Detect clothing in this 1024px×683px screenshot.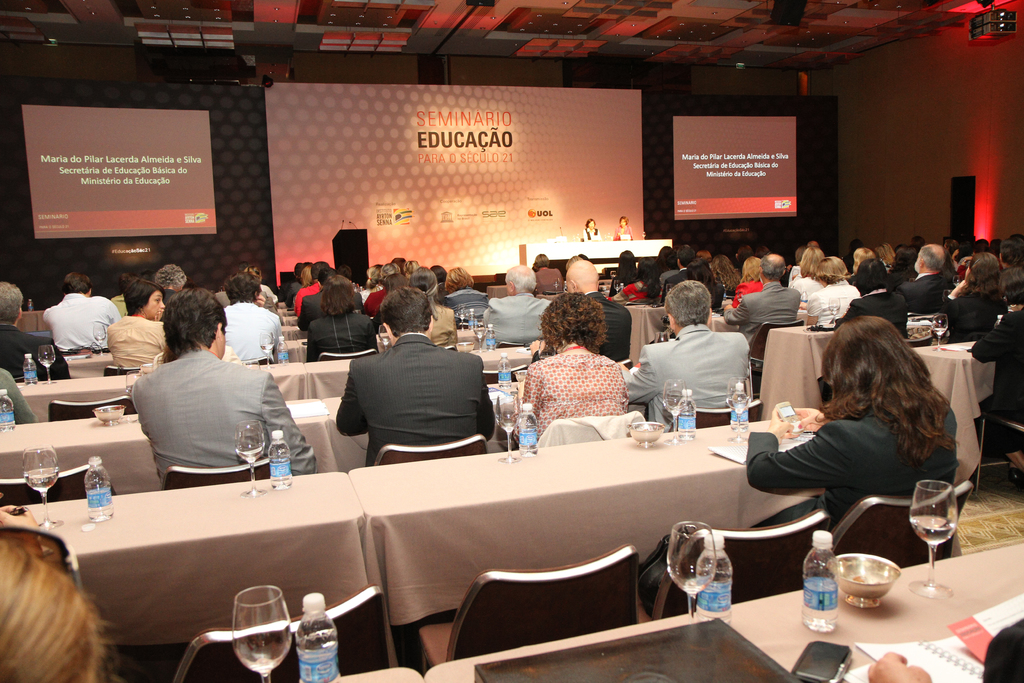
Detection: bbox=(214, 300, 283, 366).
